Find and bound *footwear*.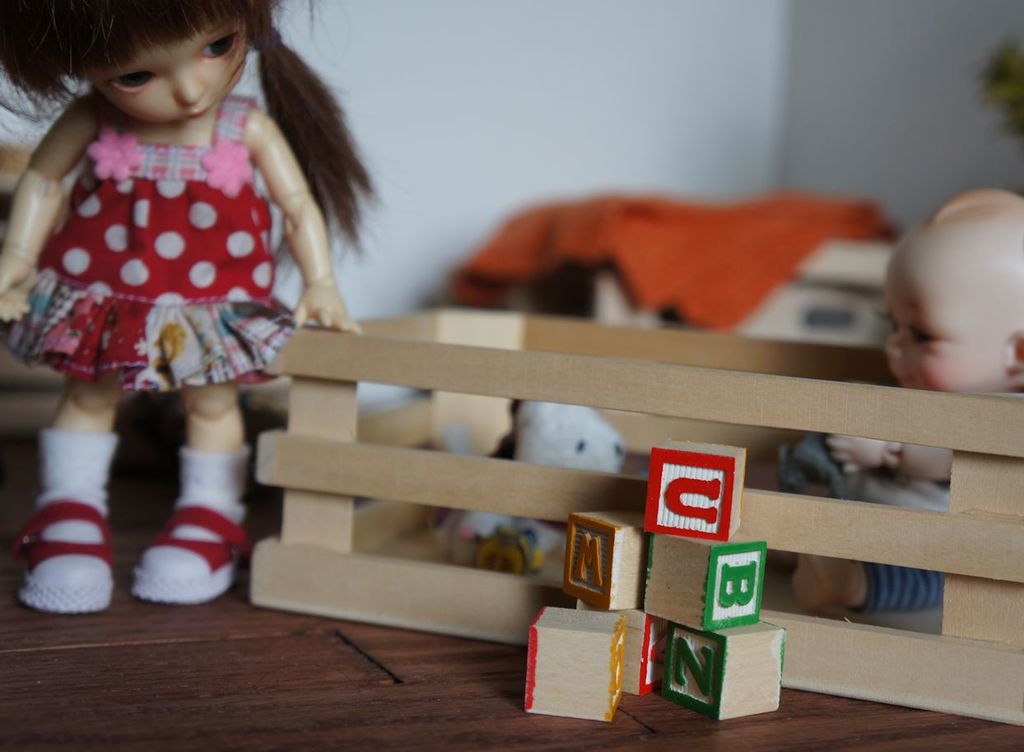
Bound: bbox=[12, 435, 121, 612].
